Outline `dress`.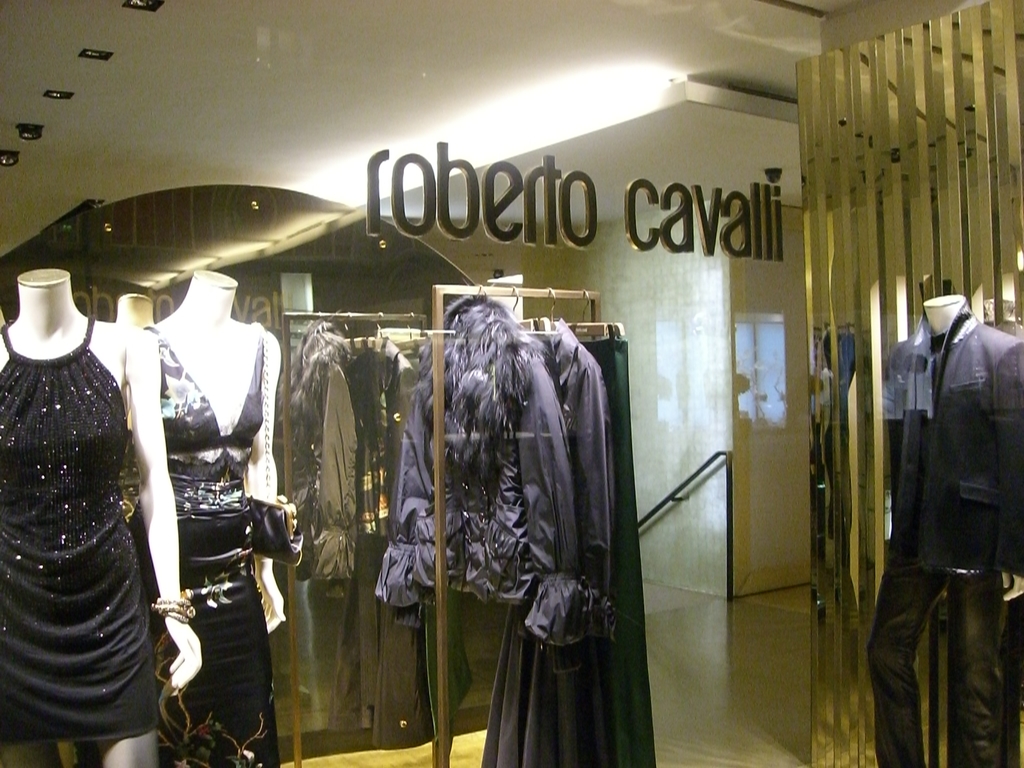
Outline: <region>0, 315, 156, 738</region>.
